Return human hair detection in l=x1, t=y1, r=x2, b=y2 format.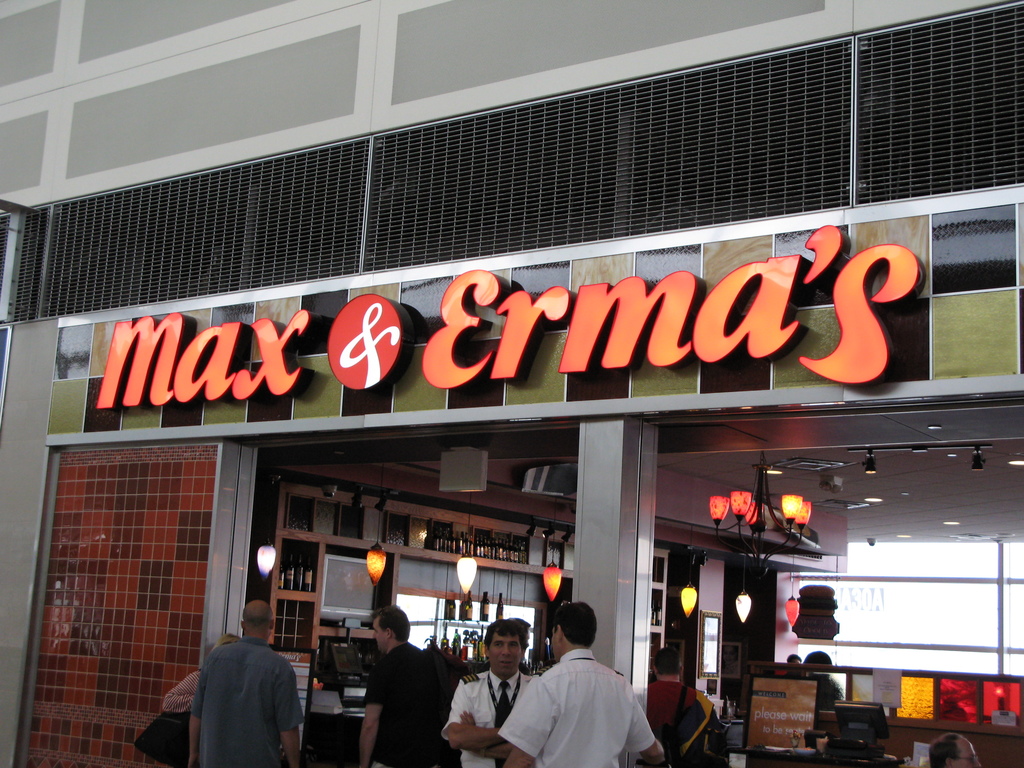
l=369, t=606, r=408, b=643.
